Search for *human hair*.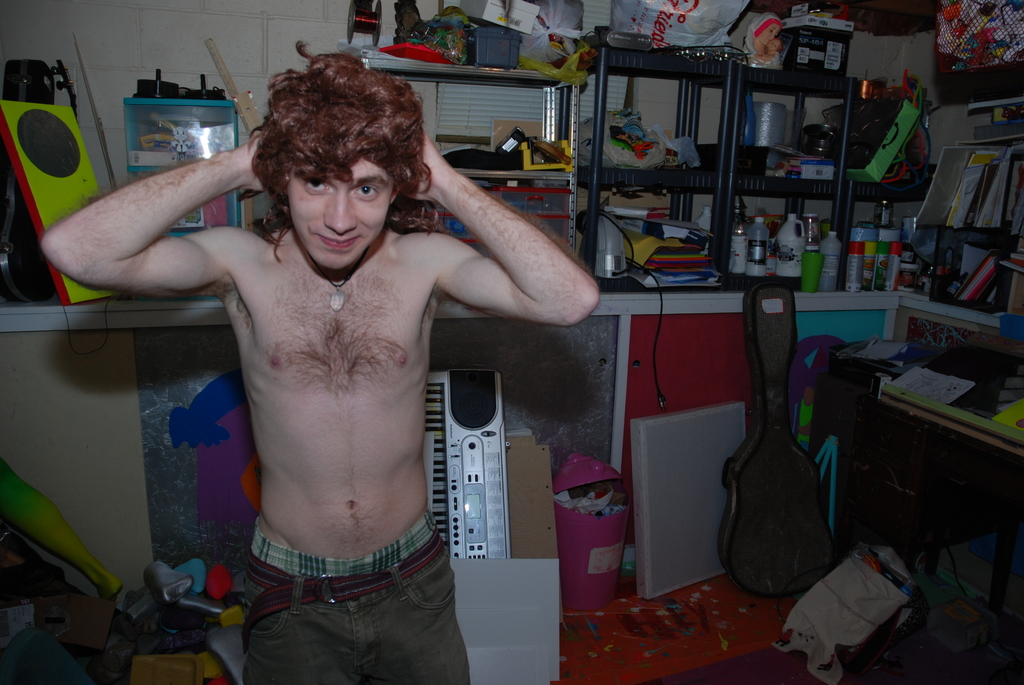
Found at [x1=249, y1=42, x2=415, y2=256].
